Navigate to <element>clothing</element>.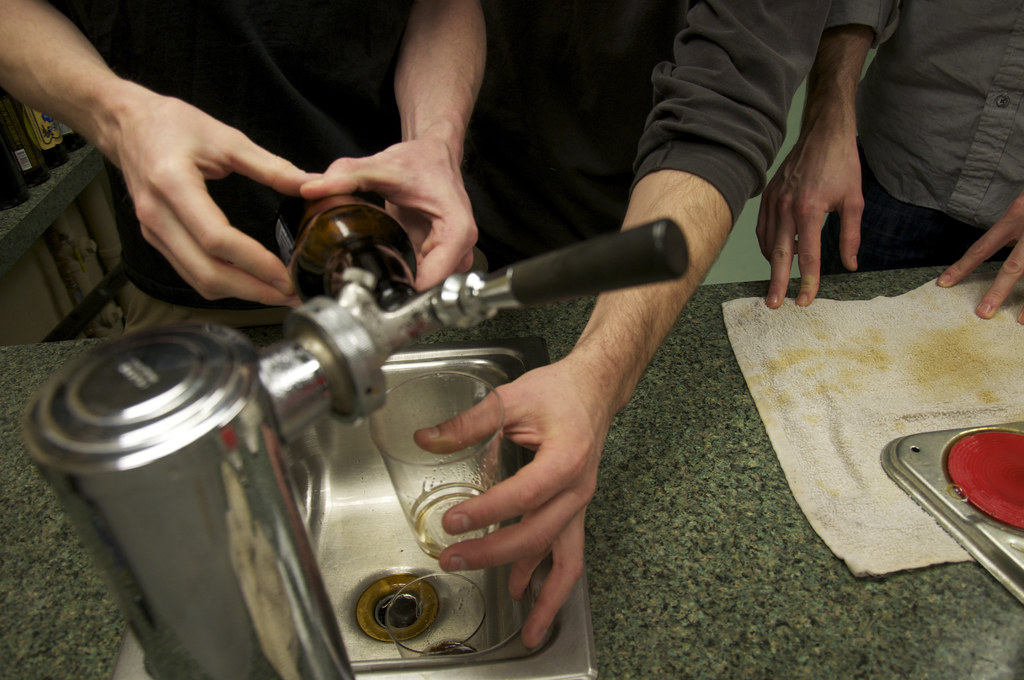
Navigation target: <bbox>818, 0, 1023, 277</bbox>.
